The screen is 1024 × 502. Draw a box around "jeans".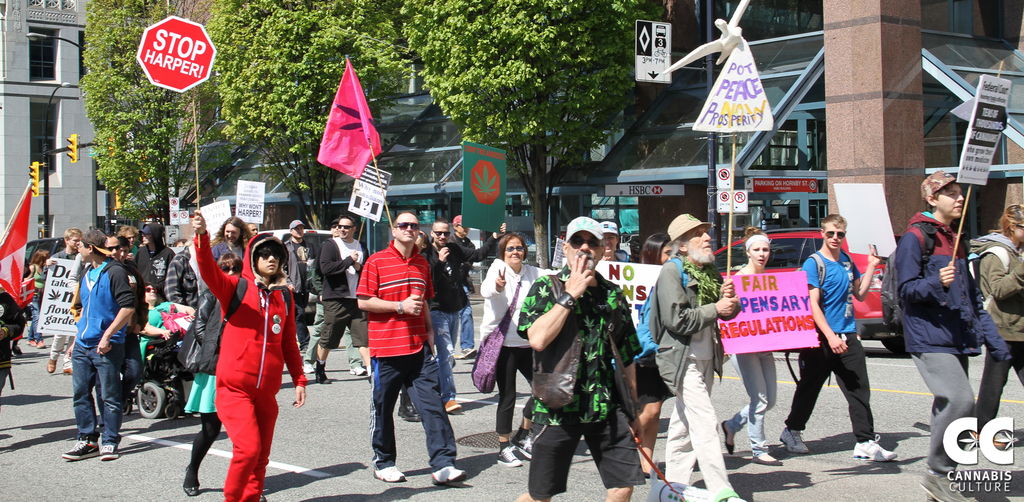
(432, 306, 461, 396).
